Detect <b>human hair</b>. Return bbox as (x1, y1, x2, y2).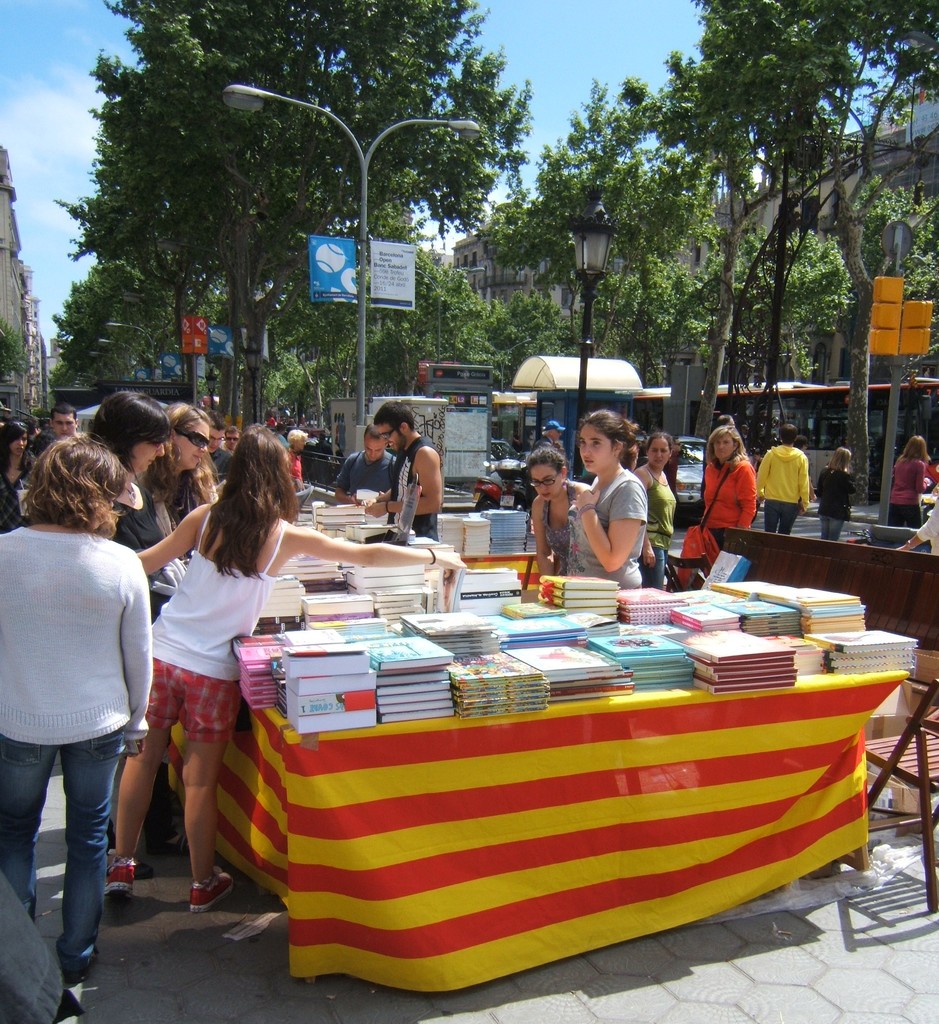
(622, 440, 639, 468).
